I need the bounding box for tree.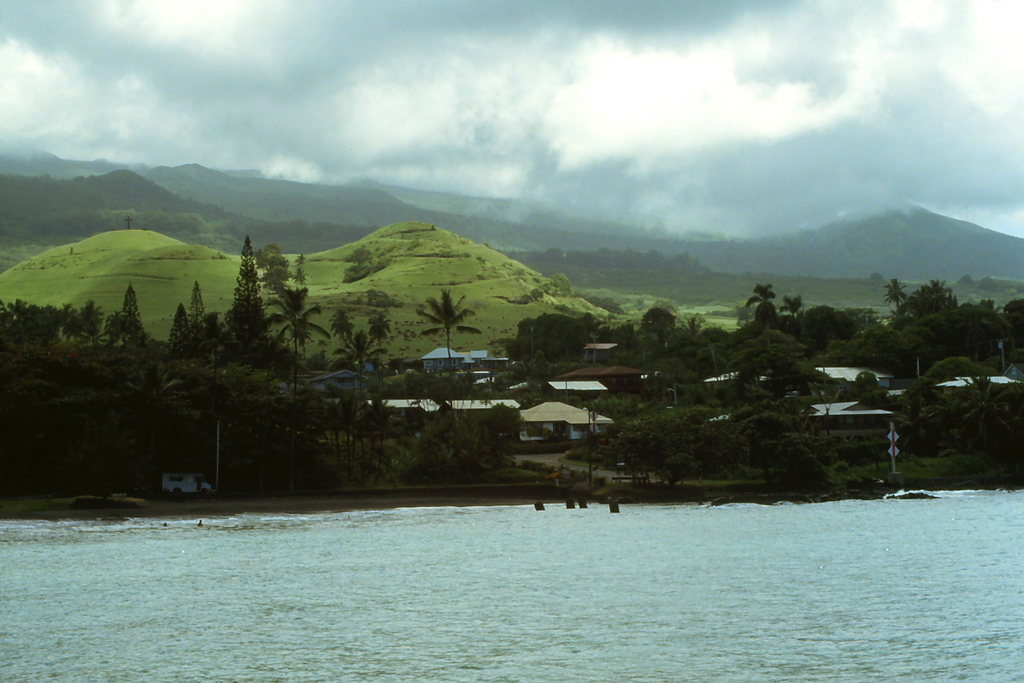
Here it is: bbox=(122, 284, 144, 323).
